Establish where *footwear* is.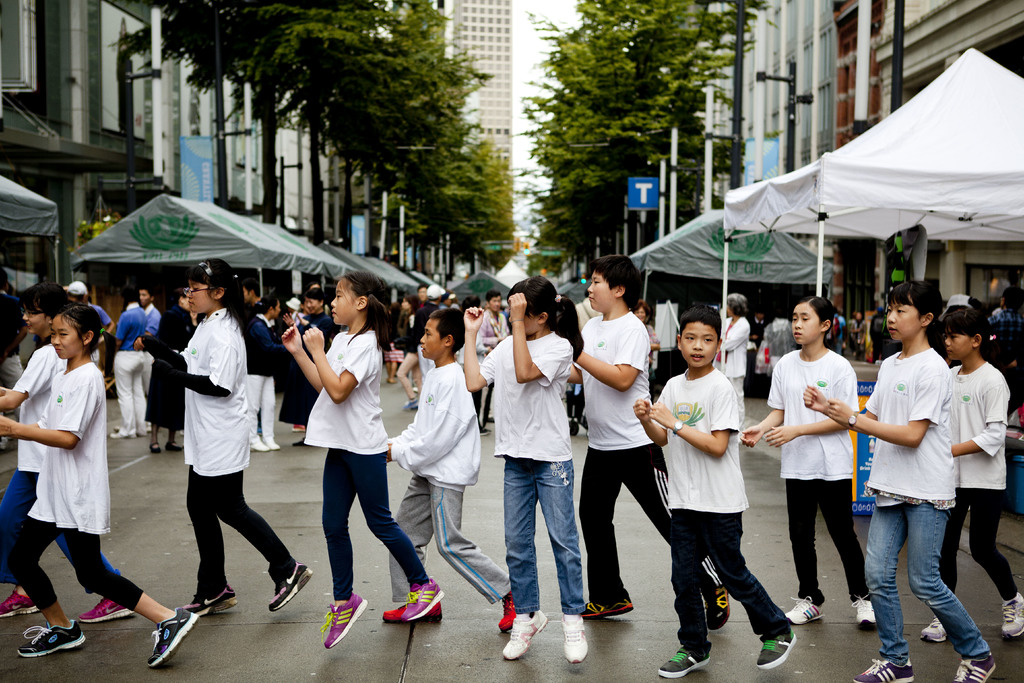
Established at {"left": 858, "top": 653, "right": 922, "bottom": 682}.
